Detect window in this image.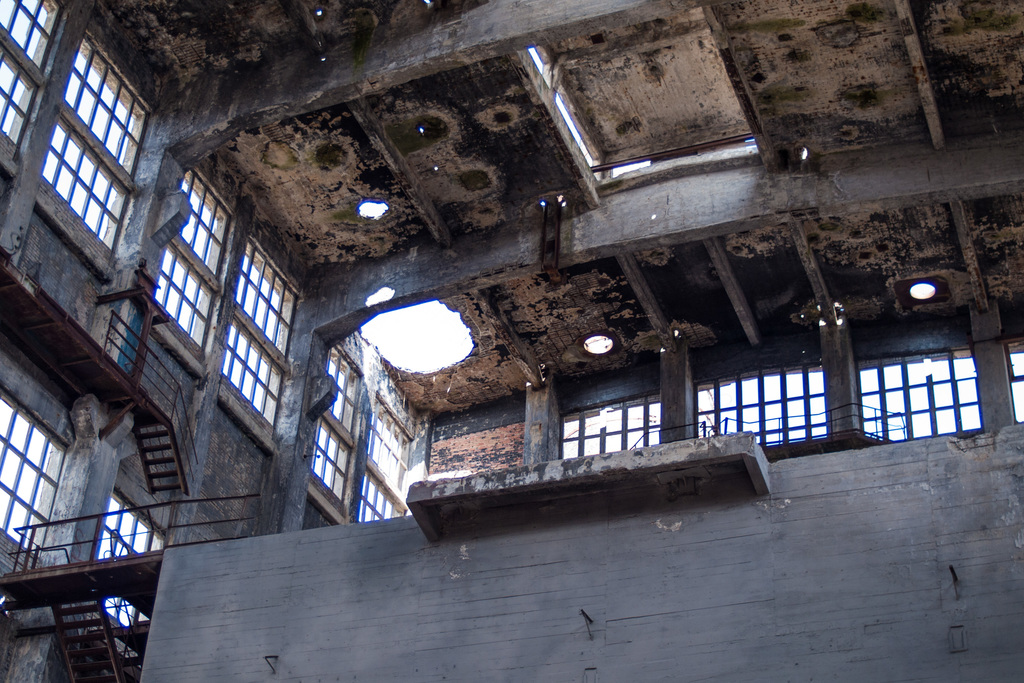
Detection: box(366, 404, 412, 486).
